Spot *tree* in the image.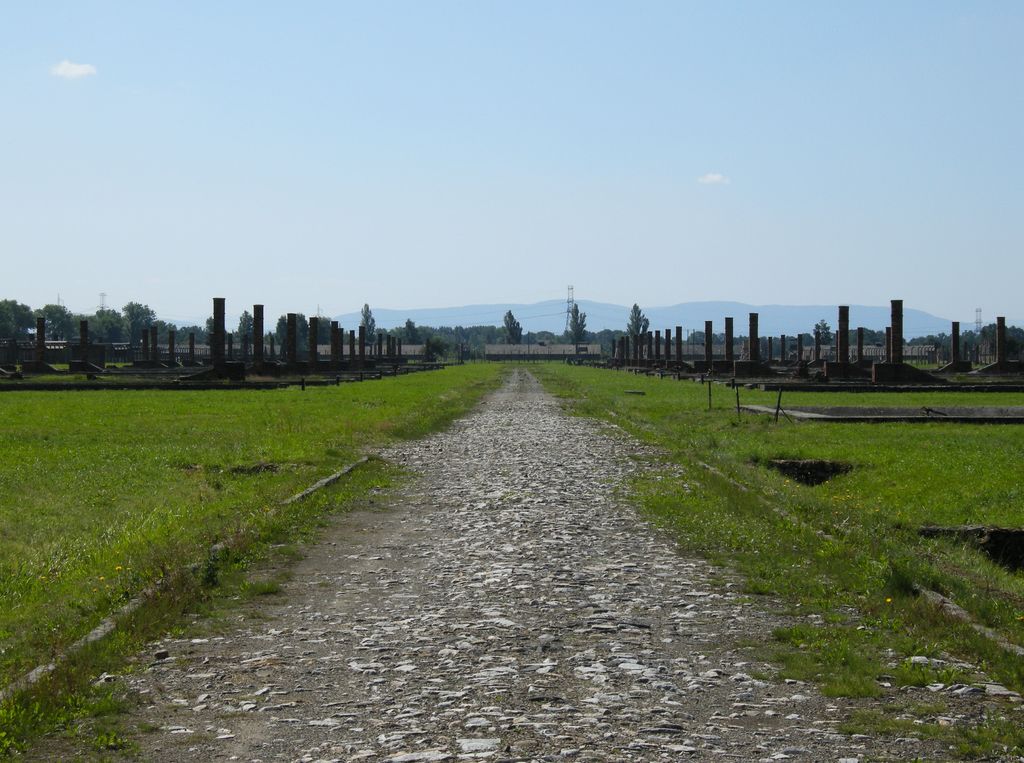
*tree* found at bbox(813, 314, 833, 352).
